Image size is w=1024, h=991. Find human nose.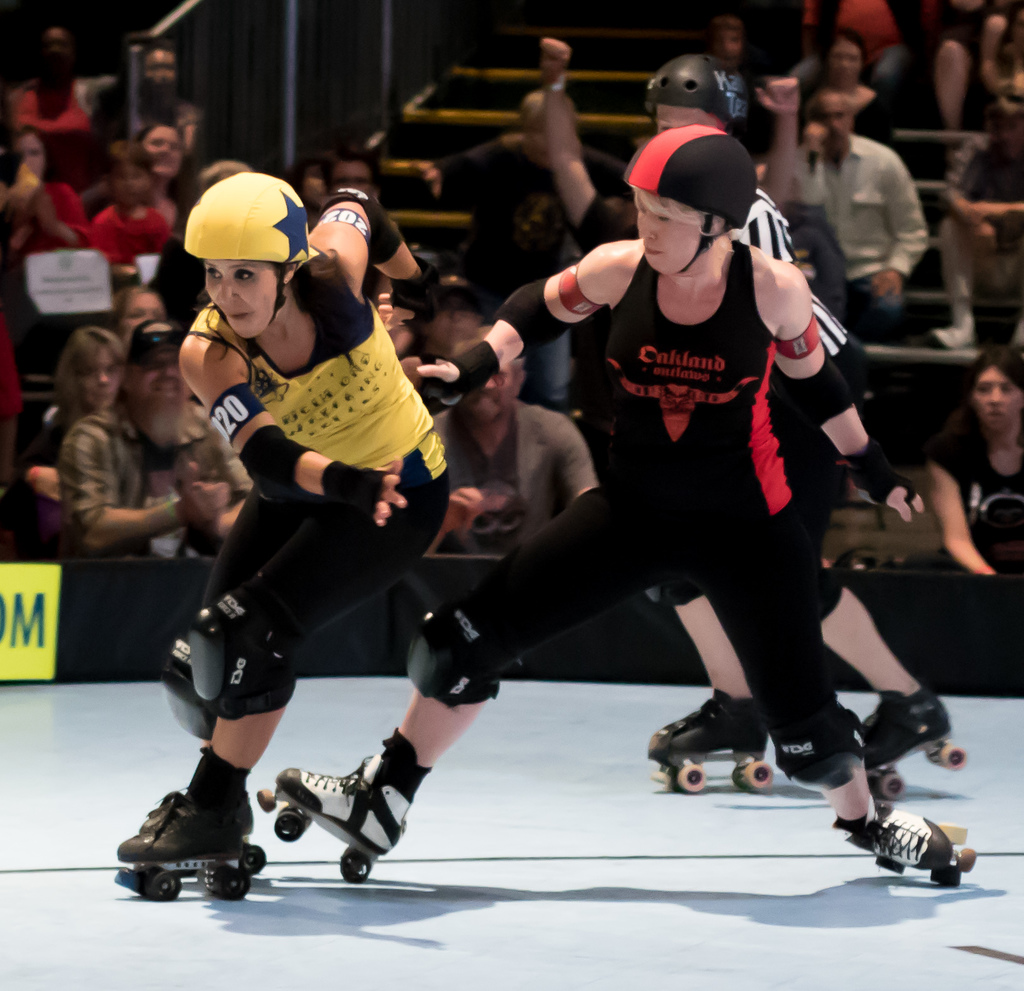
[left=122, top=175, right=137, bottom=192].
